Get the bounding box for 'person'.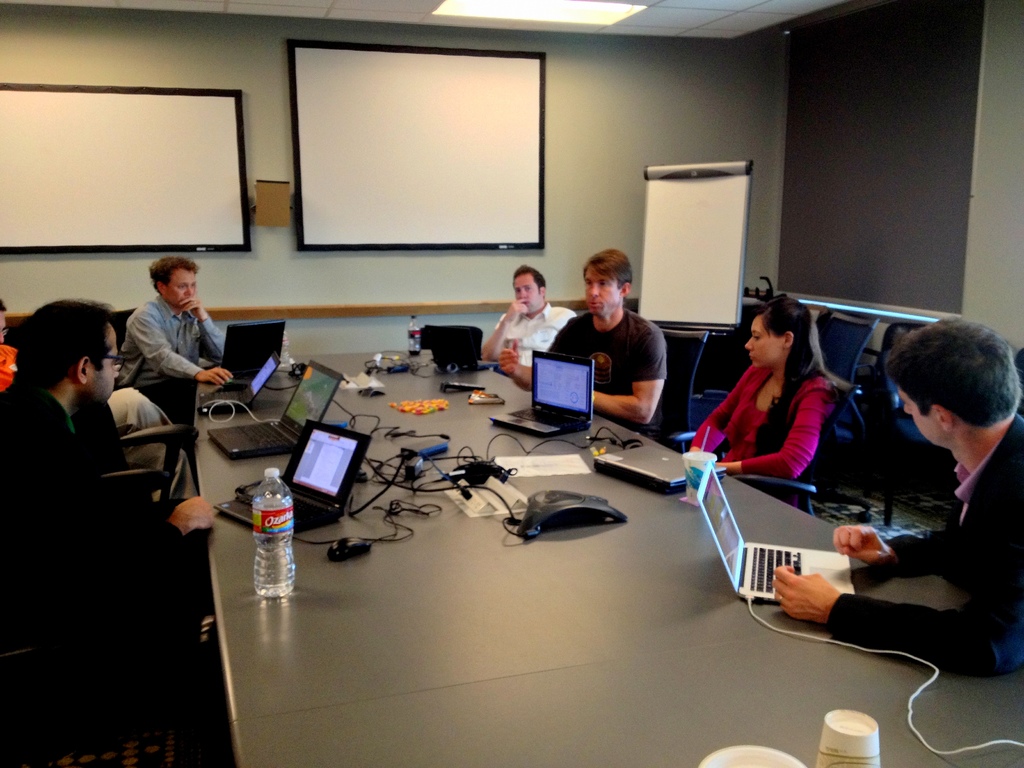
[left=772, top=312, right=1023, bottom=678].
